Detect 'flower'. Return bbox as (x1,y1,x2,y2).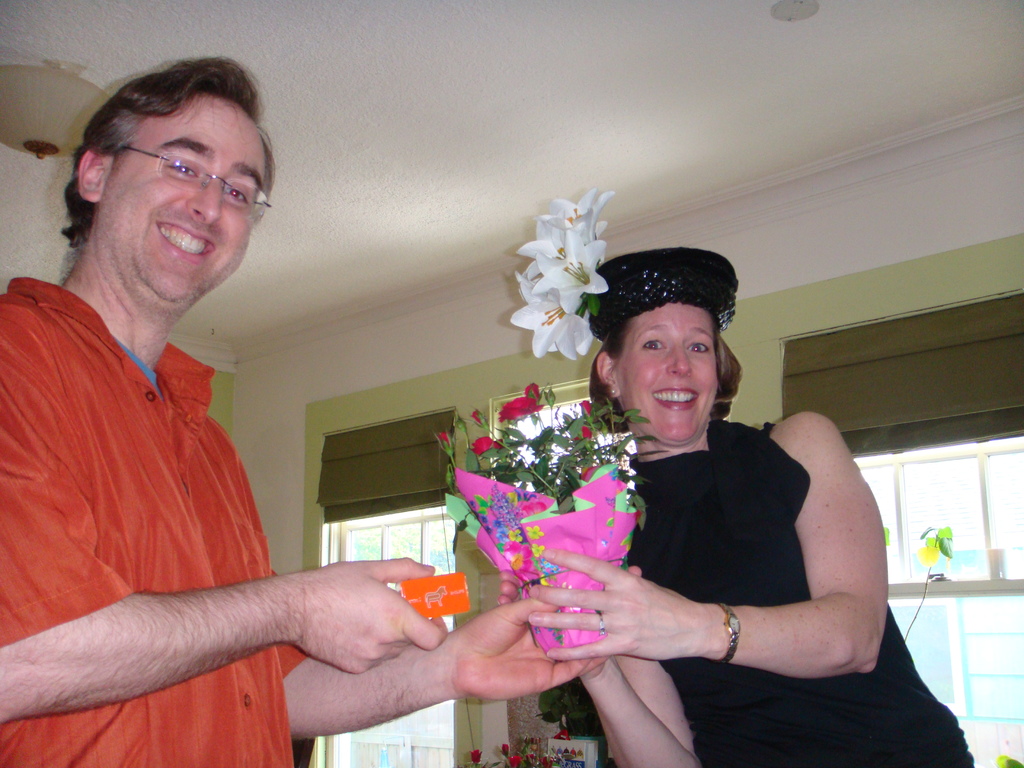
(555,185,621,241).
